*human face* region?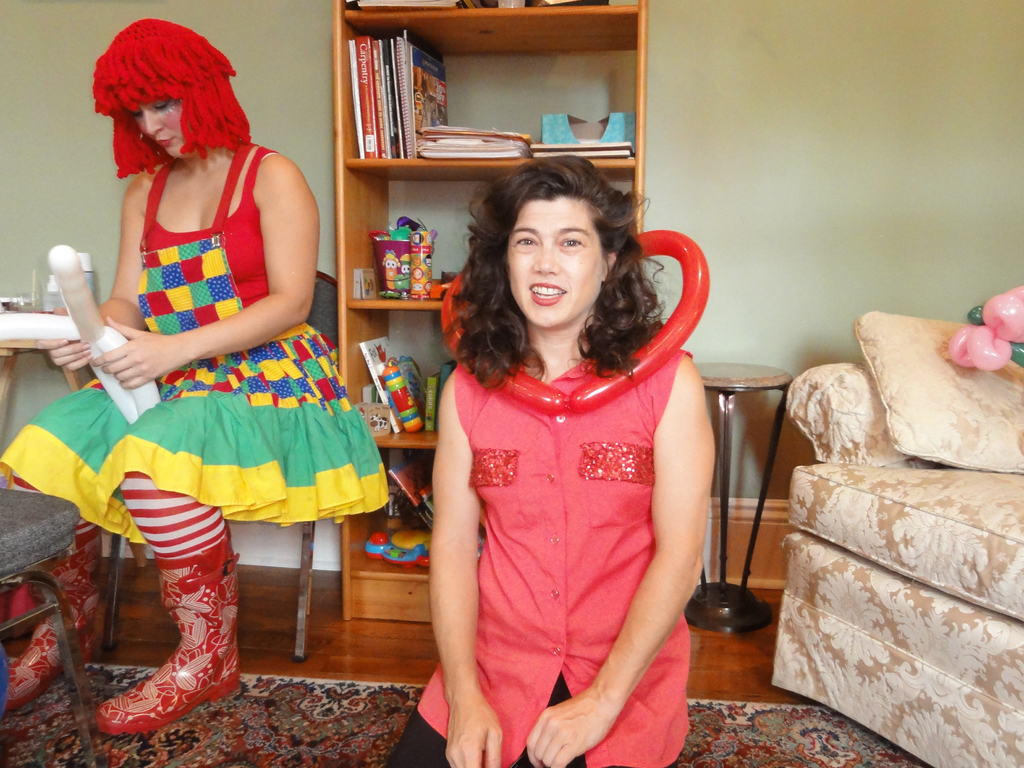
locate(124, 93, 186, 161)
